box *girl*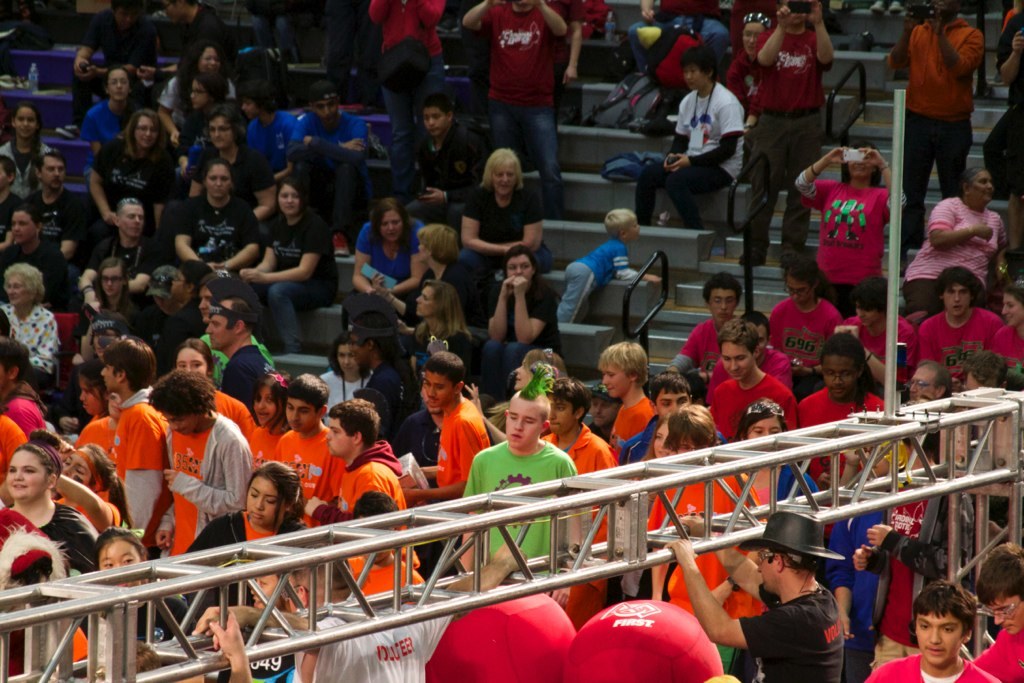
466:223:570:393
